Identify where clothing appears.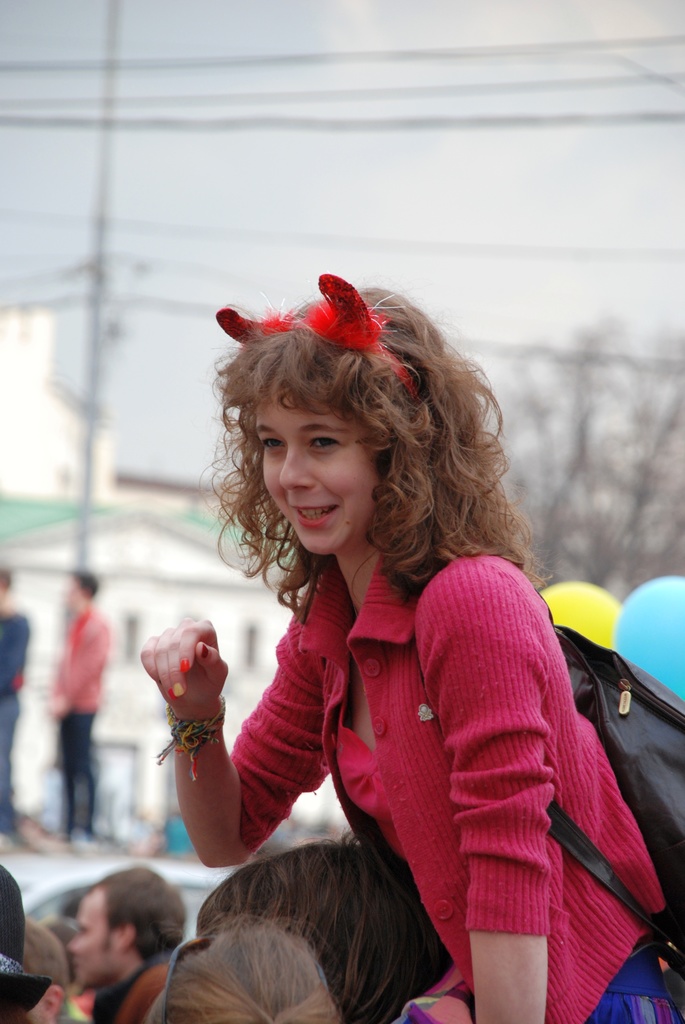
Appears at box=[48, 607, 109, 838].
